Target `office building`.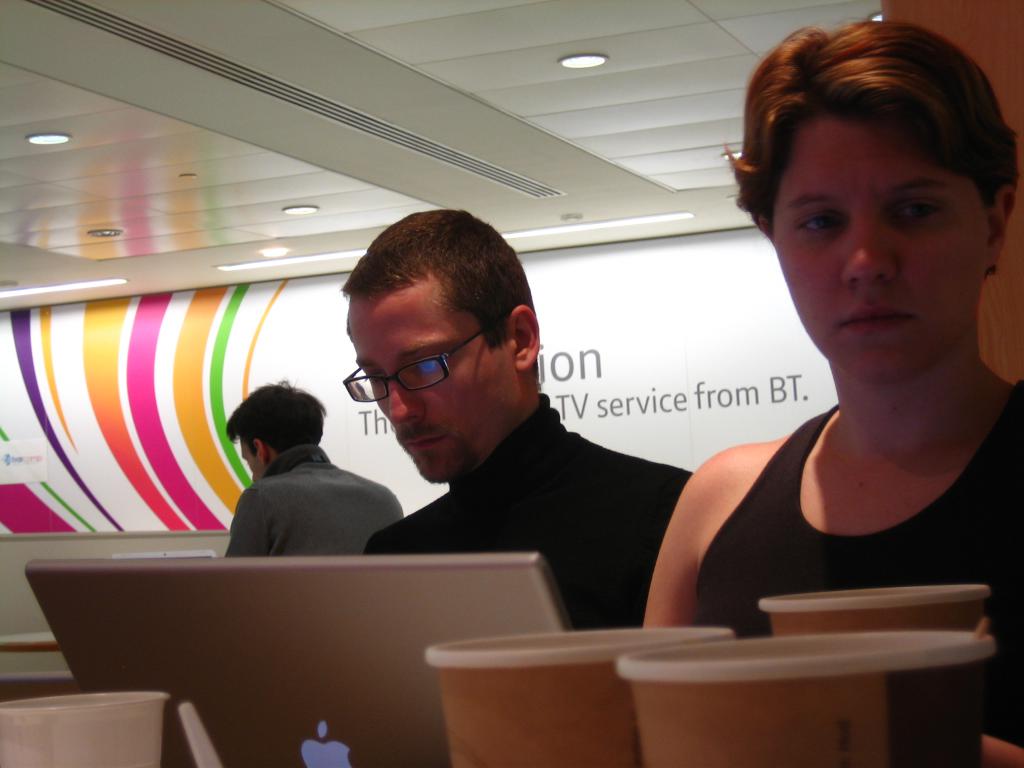
Target region: Rect(15, 21, 1023, 710).
